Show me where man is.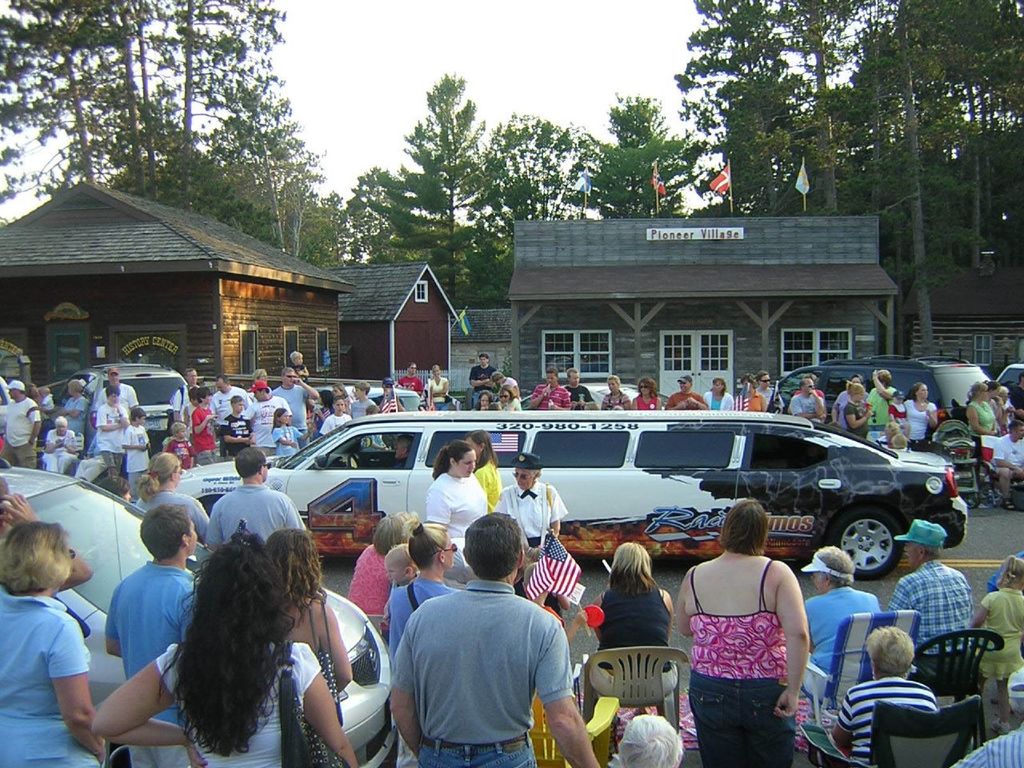
man is at [990, 418, 1023, 512].
